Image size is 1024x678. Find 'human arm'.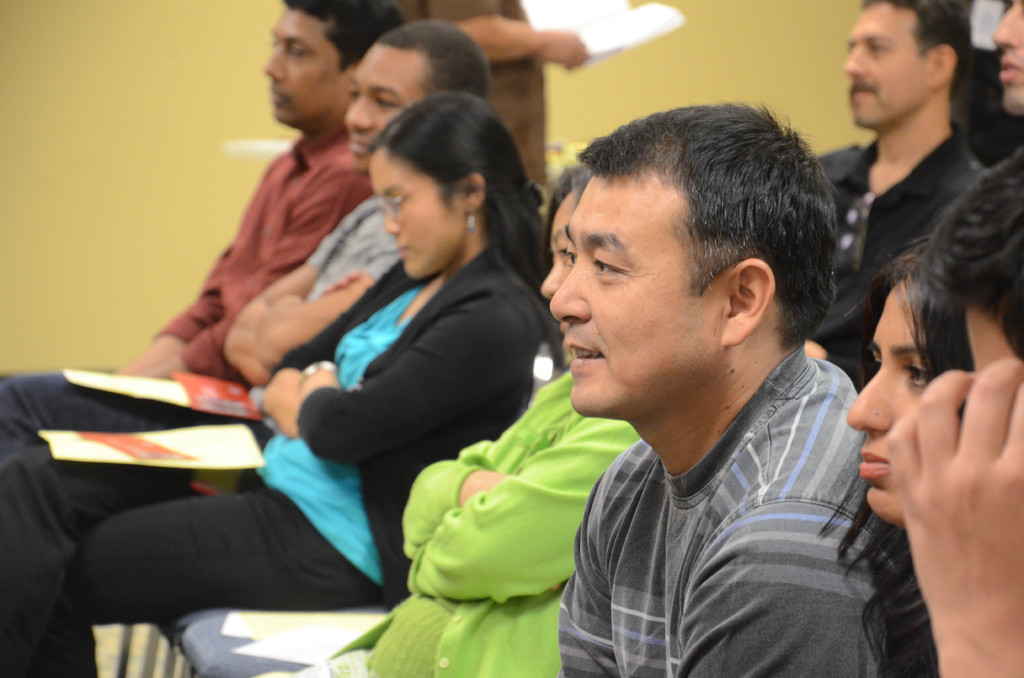
(216, 204, 358, 387).
